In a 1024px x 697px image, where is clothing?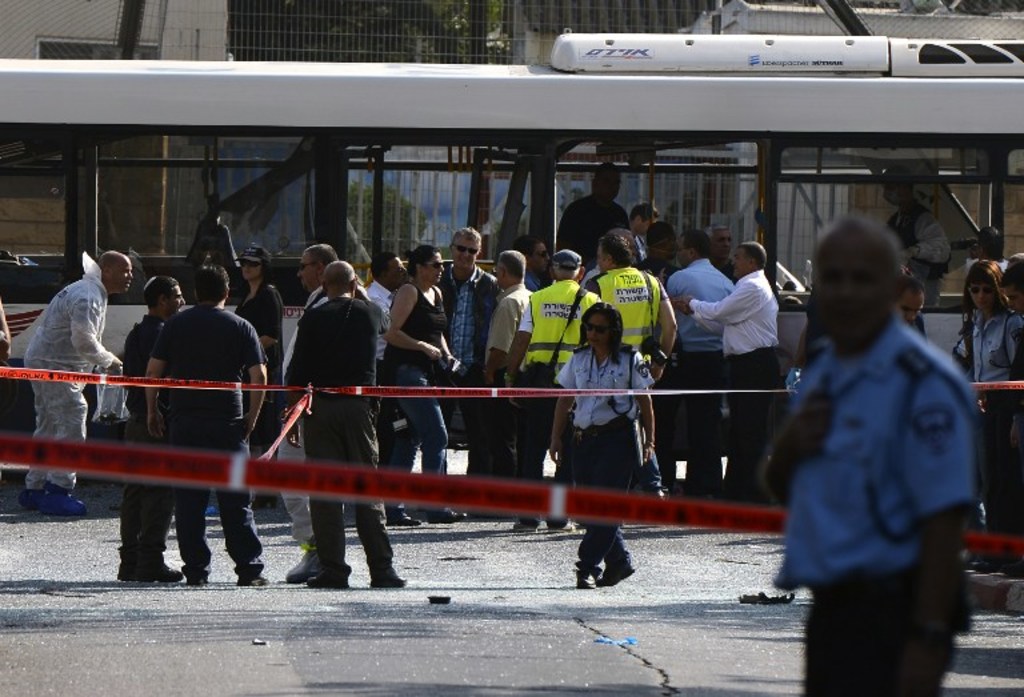
{"x1": 347, "y1": 276, "x2": 445, "y2": 374}.
